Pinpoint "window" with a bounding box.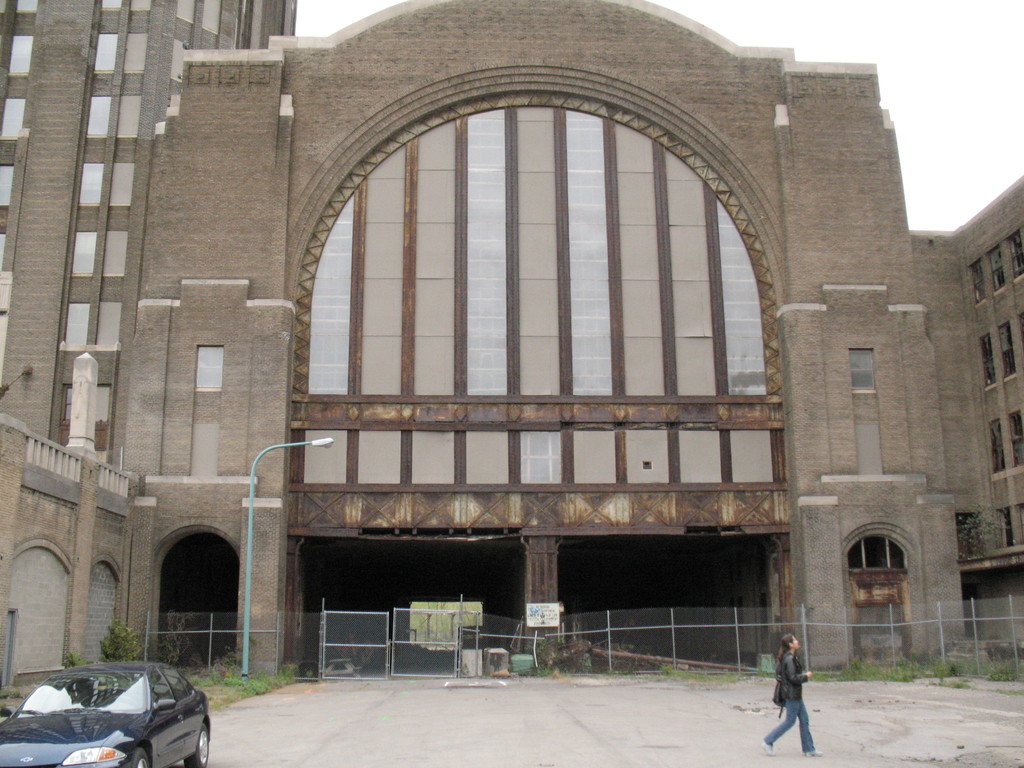
(x1=71, y1=230, x2=97, y2=279).
